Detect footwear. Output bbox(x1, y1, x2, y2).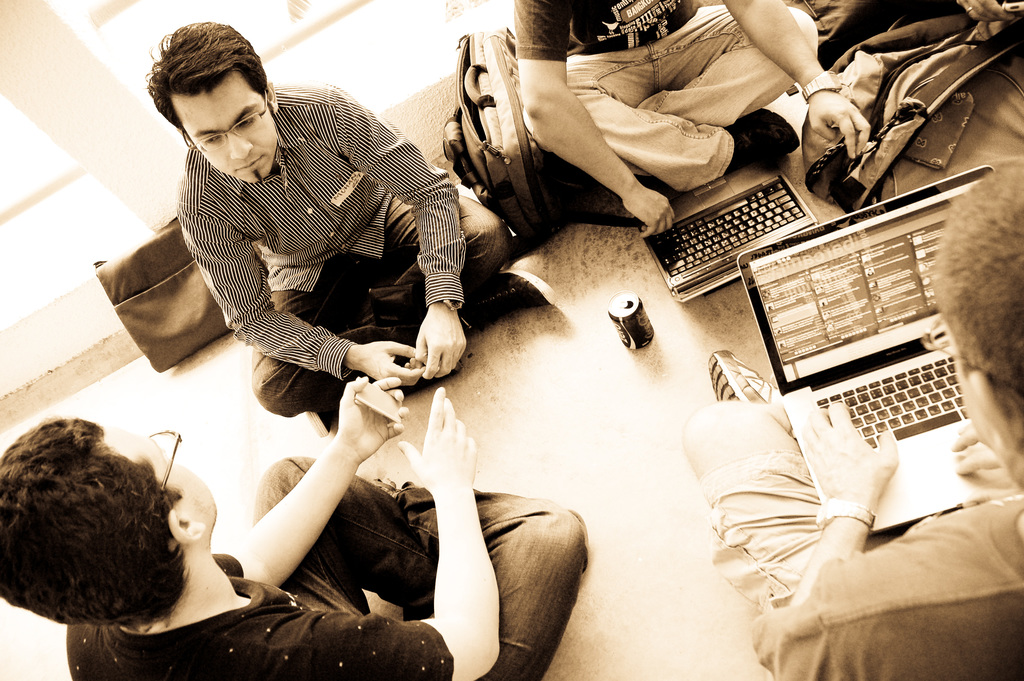
bbox(706, 347, 782, 400).
